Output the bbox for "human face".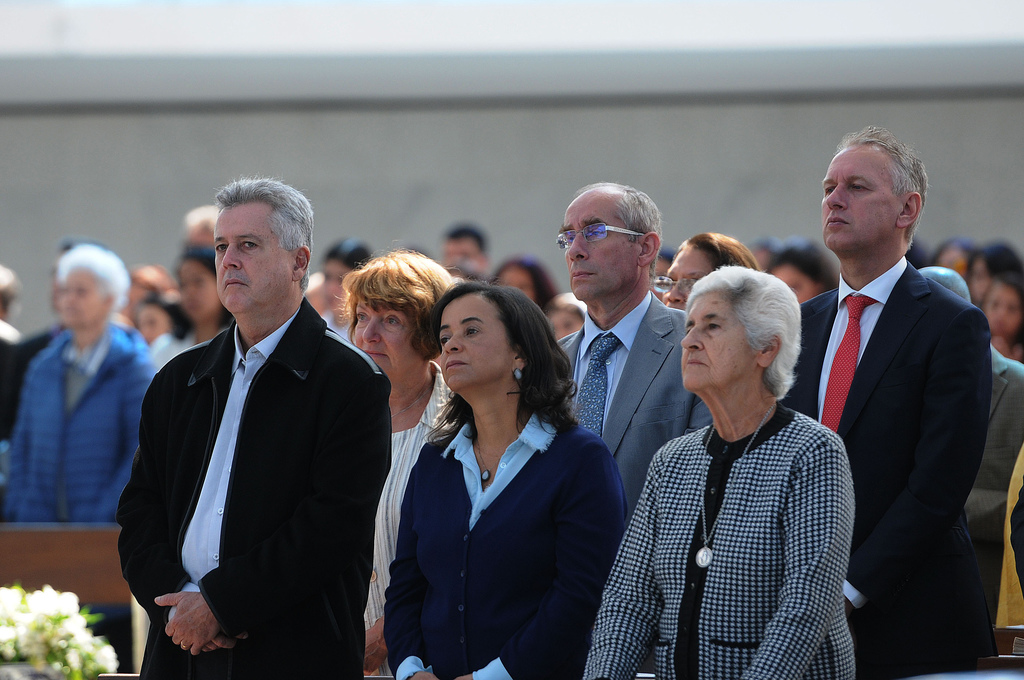
bbox=(552, 311, 582, 340).
